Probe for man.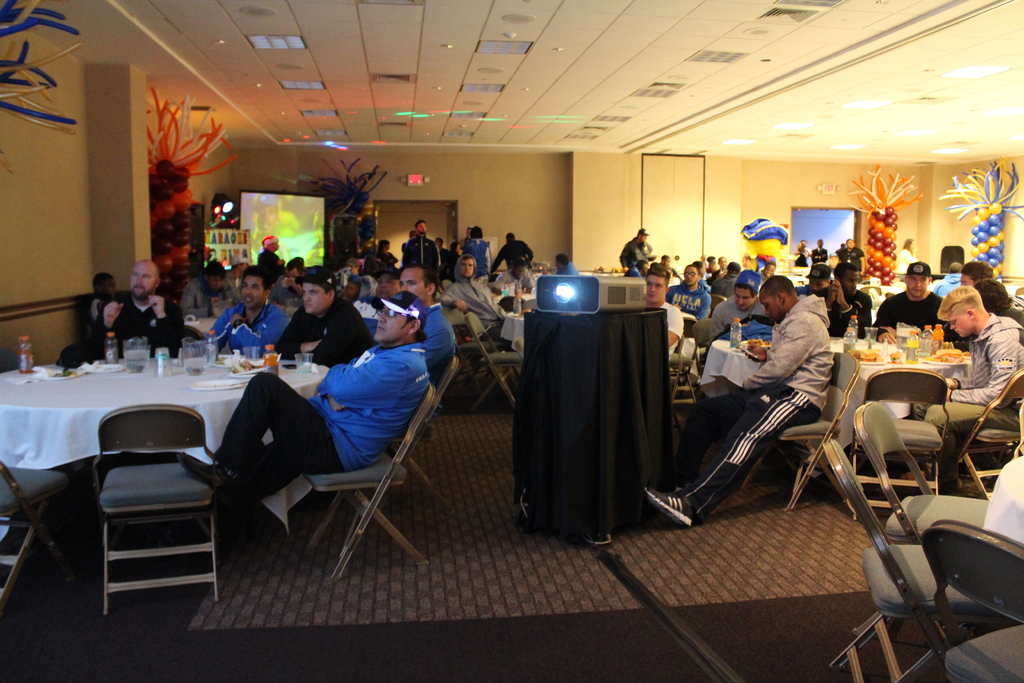
Probe result: (794,238,810,261).
